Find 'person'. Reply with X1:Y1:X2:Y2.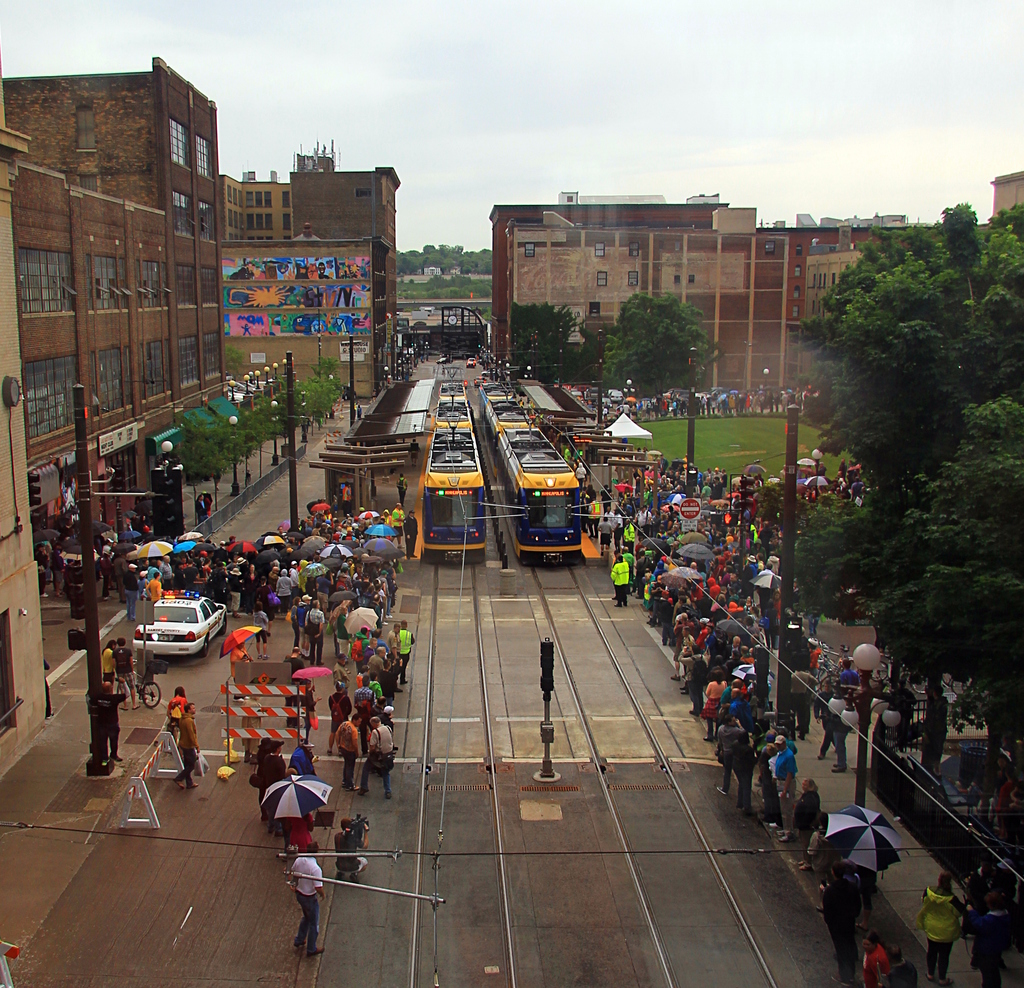
811:678:836:759.
